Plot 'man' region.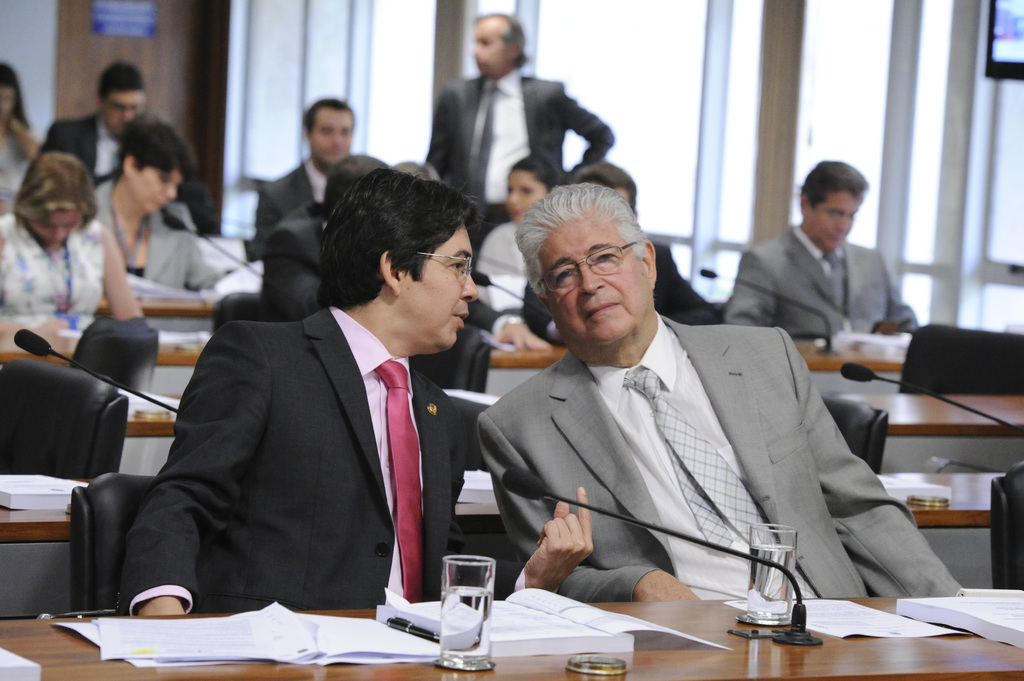
Plotted at {"x1": 118, "y1": 164, "x2": 589, "y2": 613}.
